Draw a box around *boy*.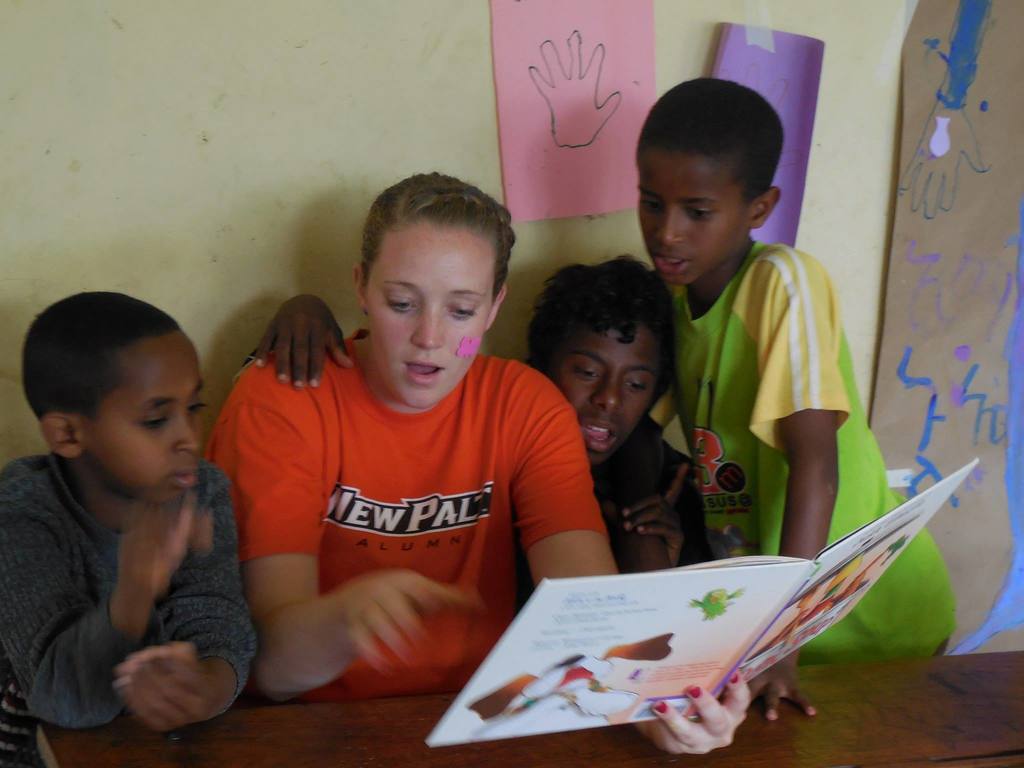
BBox(639, 79, 956, 719).
